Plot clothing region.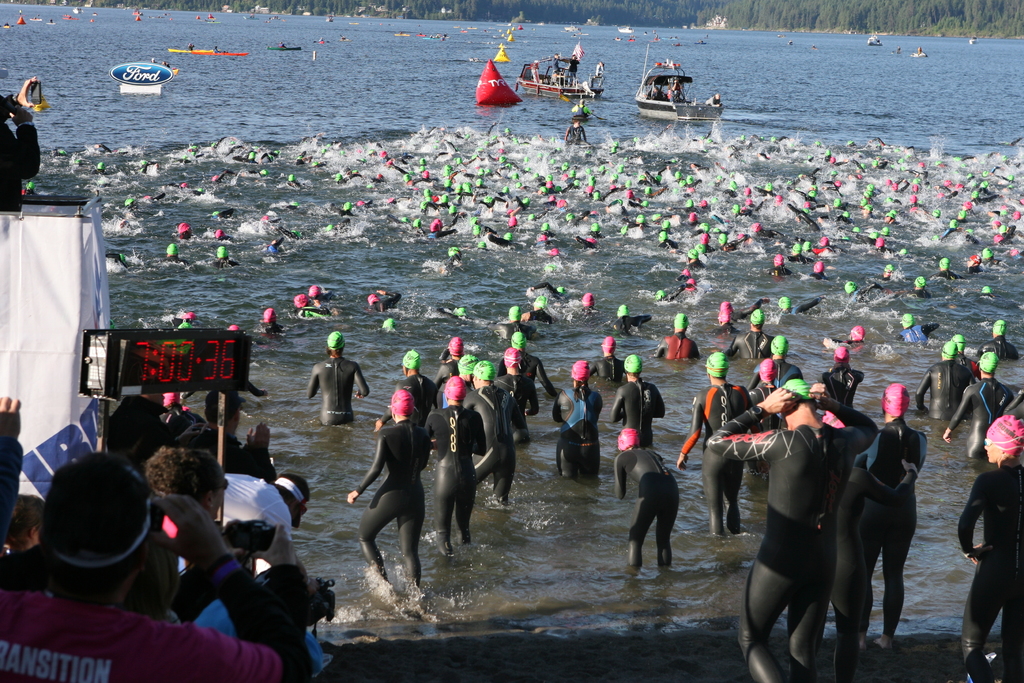
Plotted at select_region(484, 126, 496, 135).
